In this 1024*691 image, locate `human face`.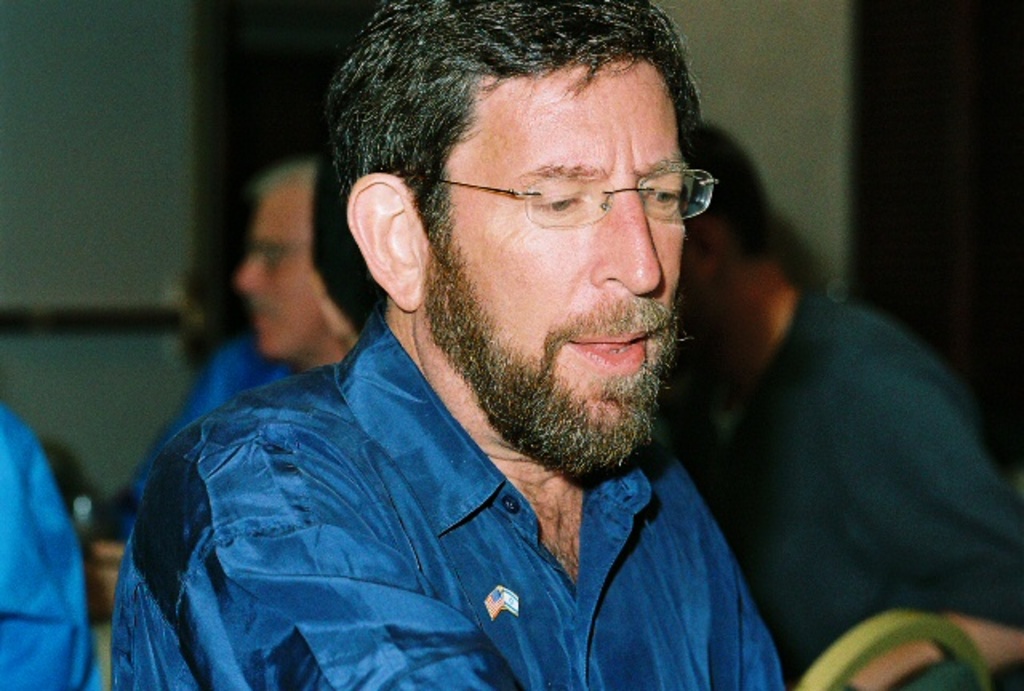
Bounding box: locate(235, 179, 330, 365).
